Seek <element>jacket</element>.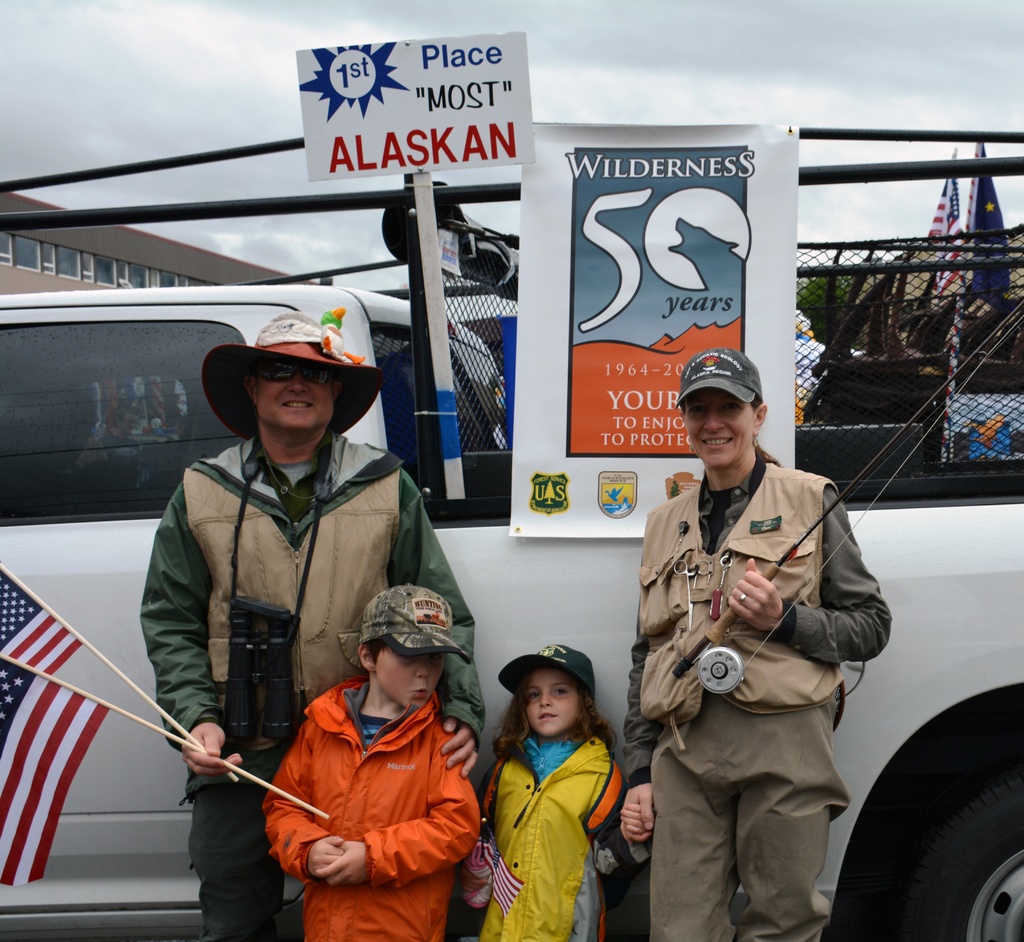
186 435 397 703.
